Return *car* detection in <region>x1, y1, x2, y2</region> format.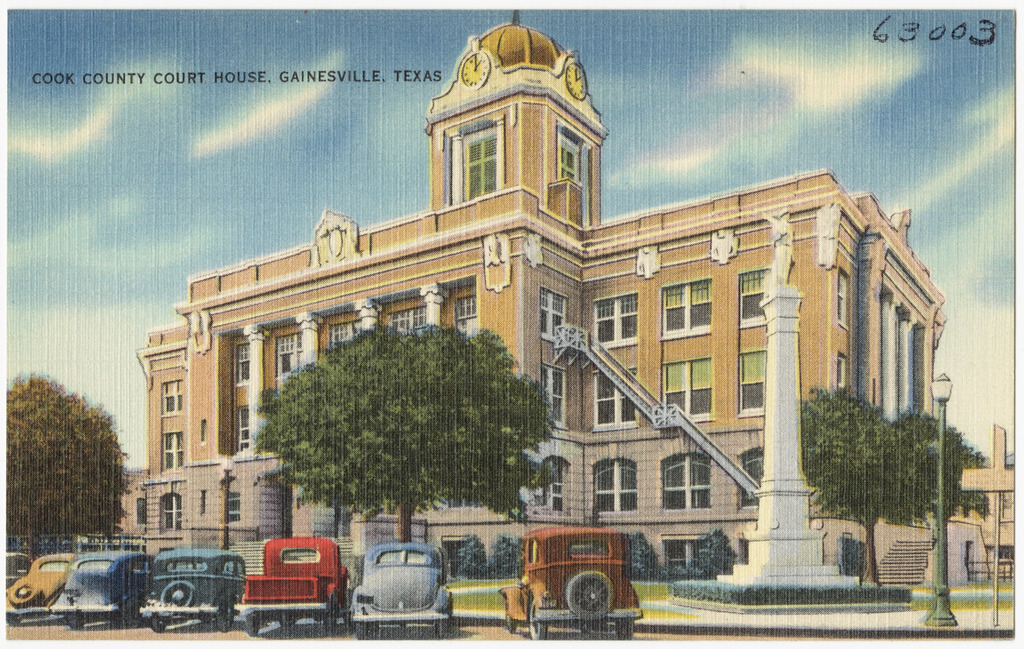
<region>0, 555, 74, 624</region>.
